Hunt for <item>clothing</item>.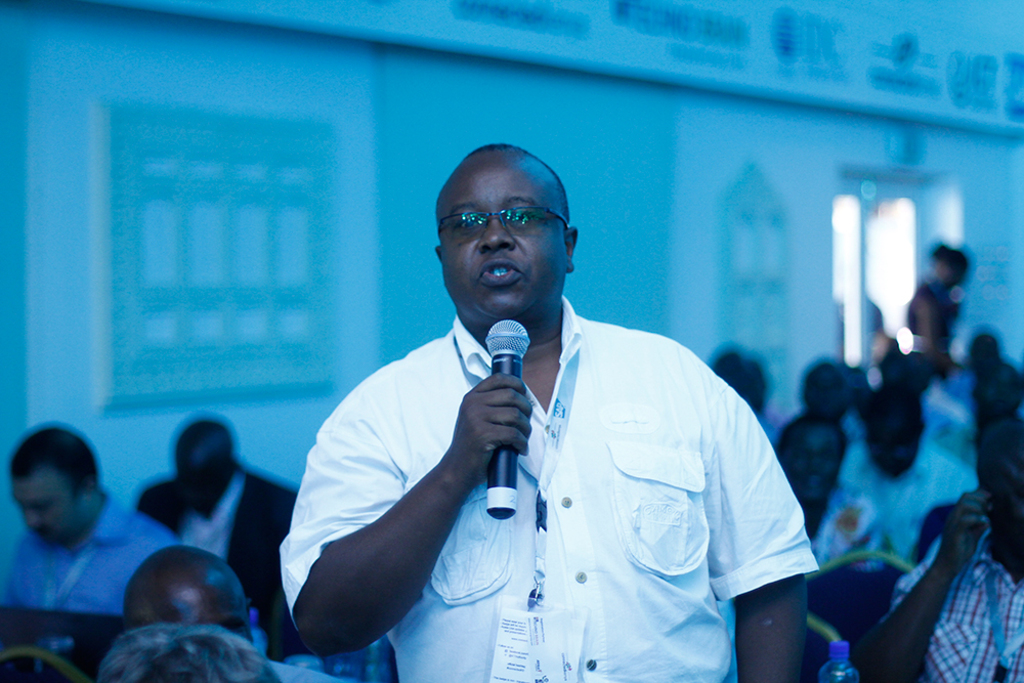
Hunted down at rect(812, 442, 981, 581).
